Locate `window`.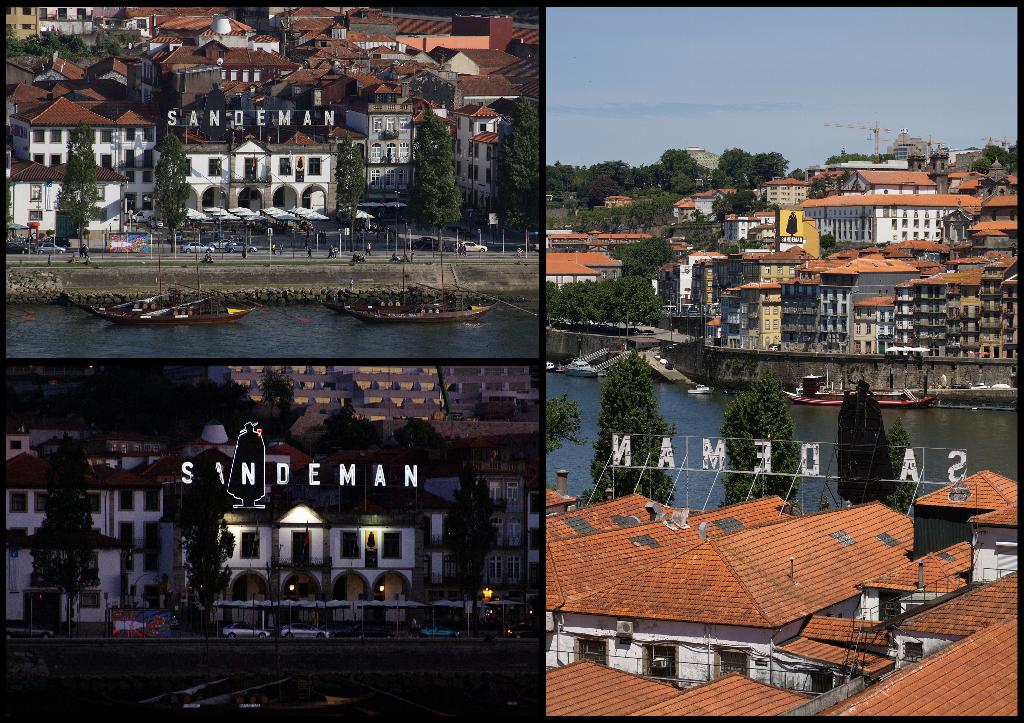
Bounding box: region(124, 170, 150, 180).
